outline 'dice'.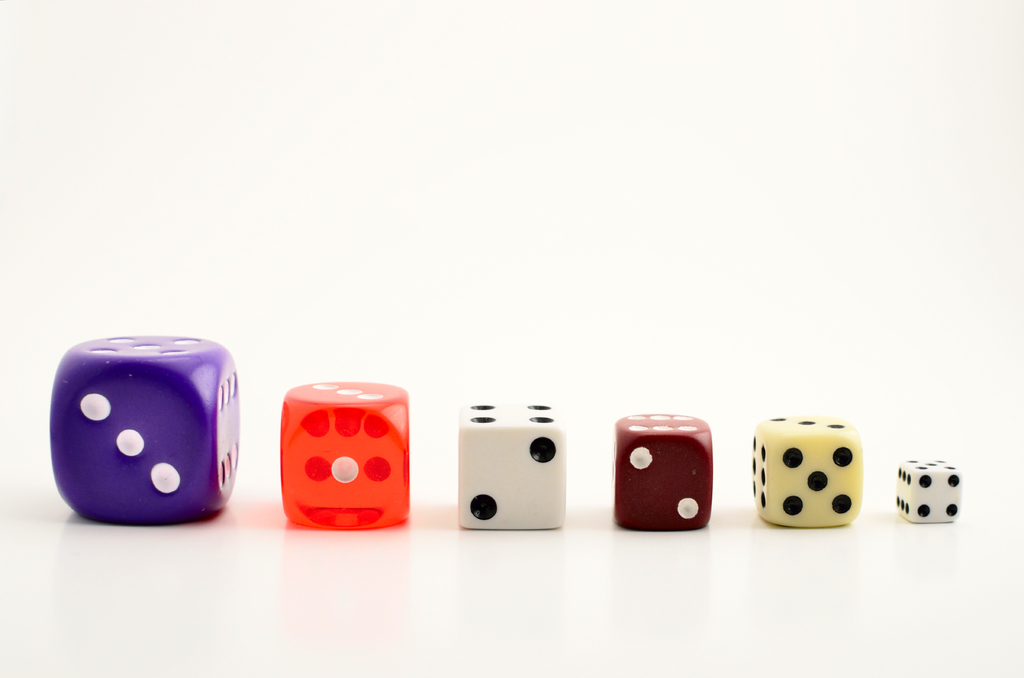
Outline: (left=611, top=407, right=714, bottom=536).
